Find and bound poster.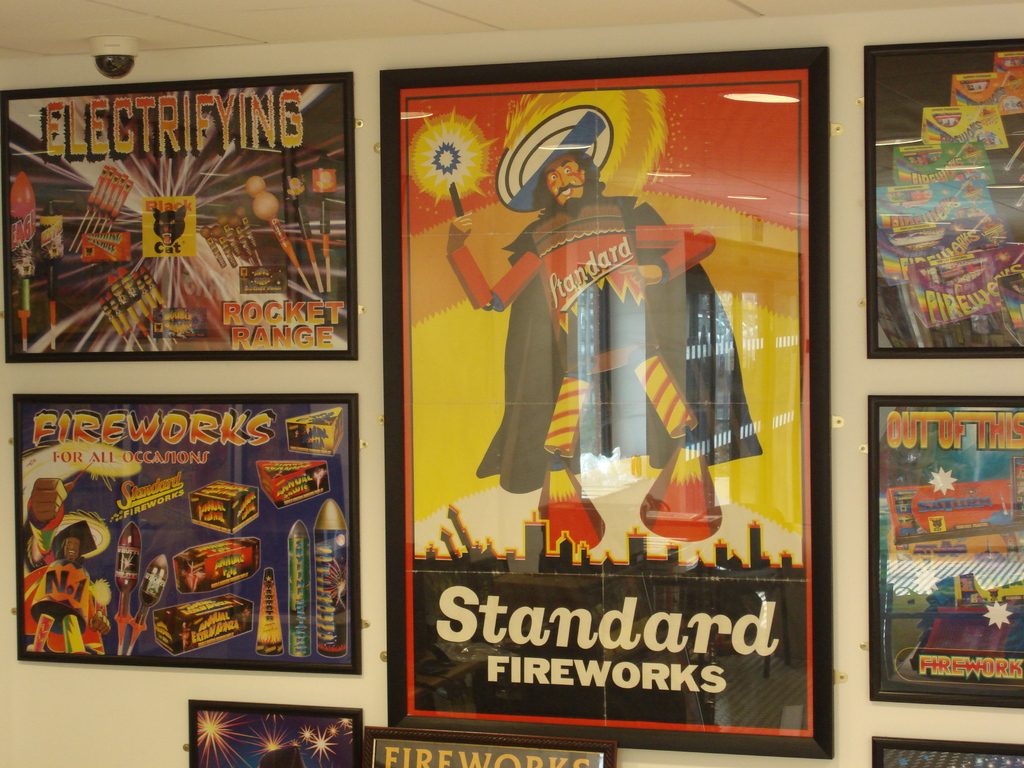
Bound: <box>182,696,361,767</box>.
